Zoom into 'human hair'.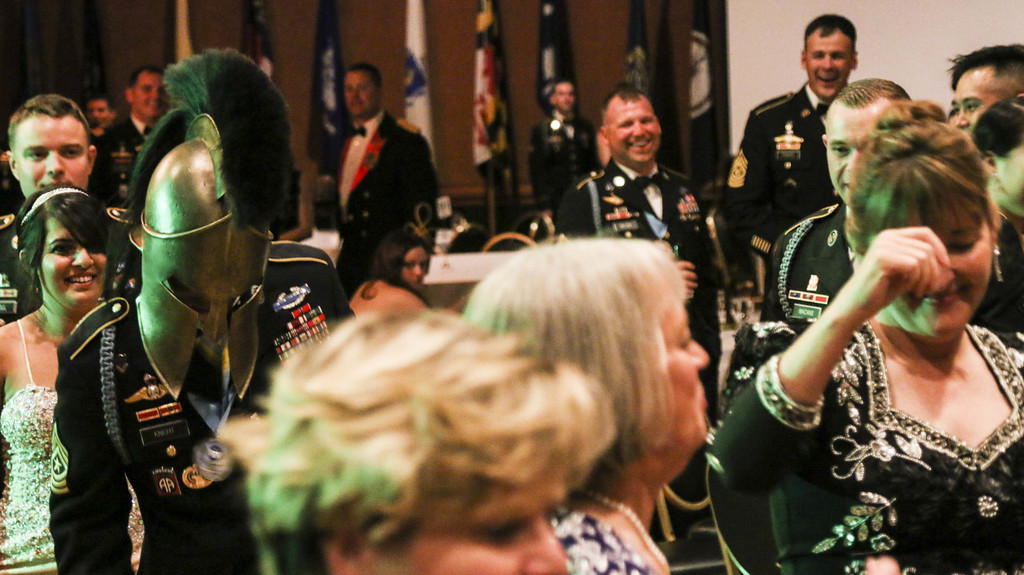
Zoom target: rect(805, 13, 859, 64).
